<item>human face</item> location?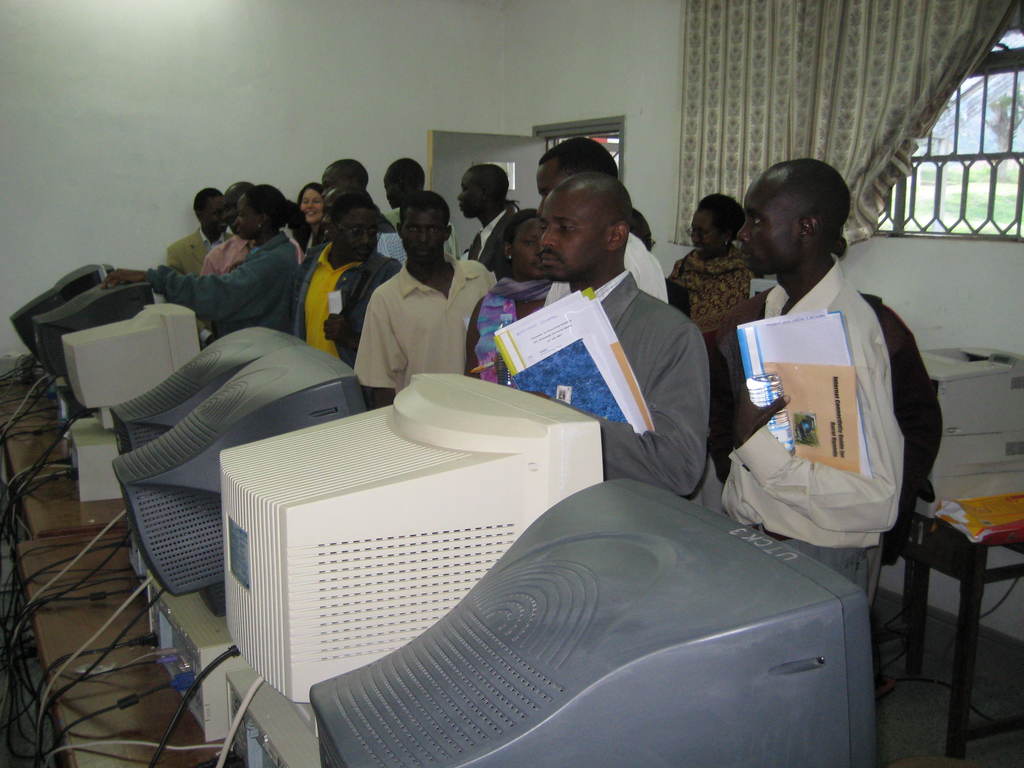
(x1=689, y1=213, x2=721, y2=262)
